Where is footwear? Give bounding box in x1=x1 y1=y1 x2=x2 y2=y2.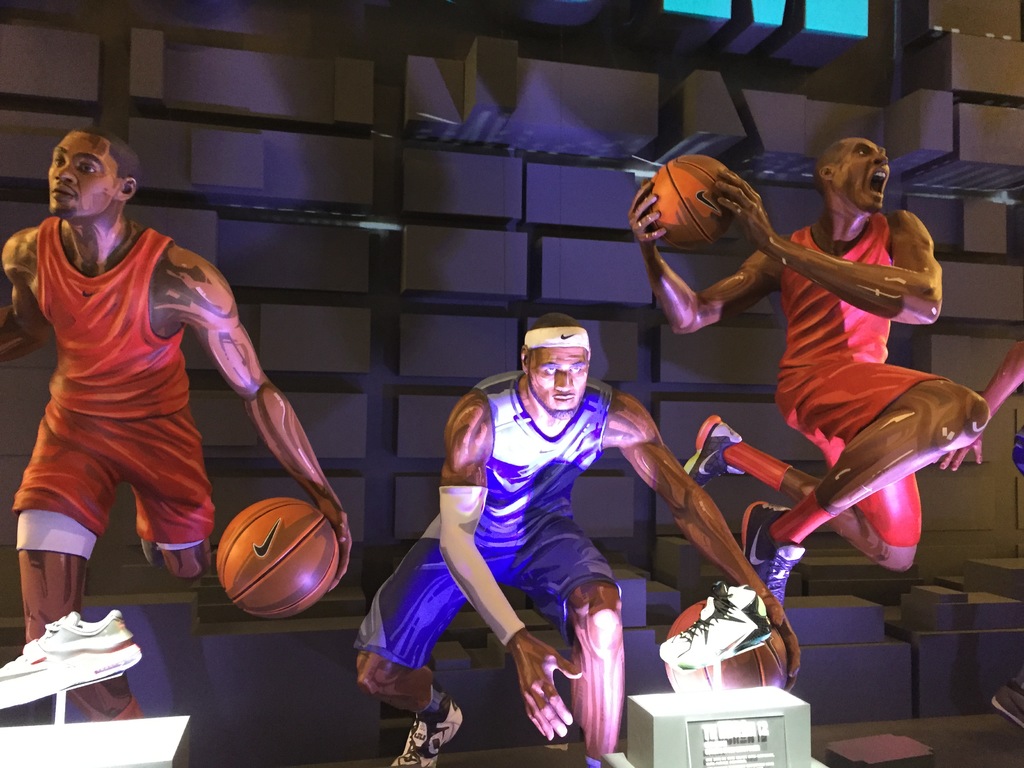
x1=744 y1=500 x2=808 y2=605.
